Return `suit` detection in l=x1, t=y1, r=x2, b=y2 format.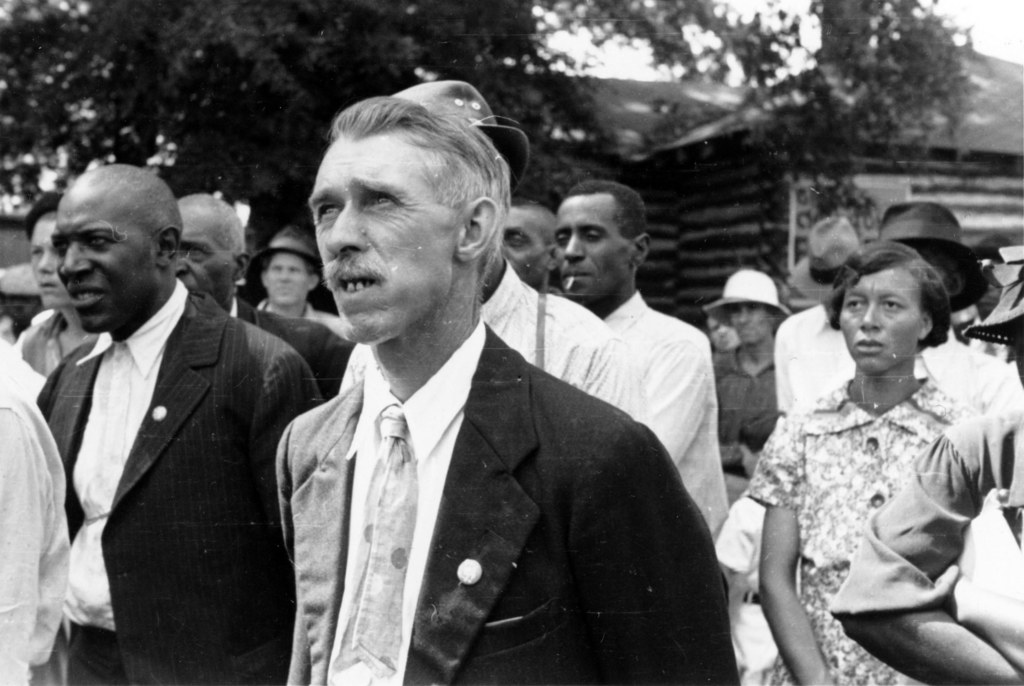
l=240, t=224, r=703, b=678.
